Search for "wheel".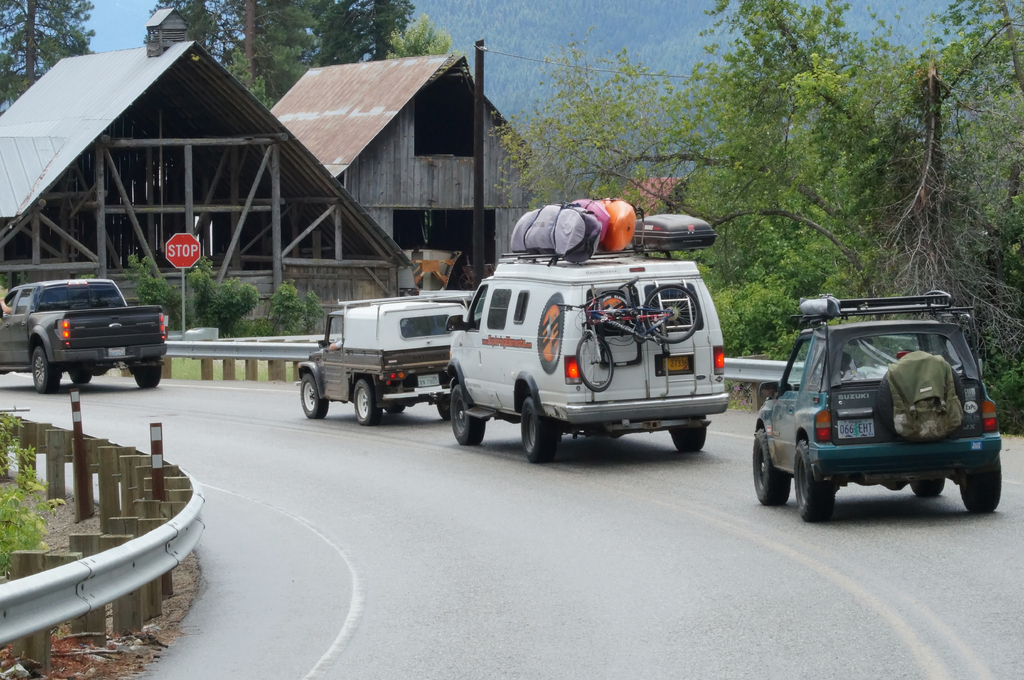
Found at region(303, 376, 334, 418).
